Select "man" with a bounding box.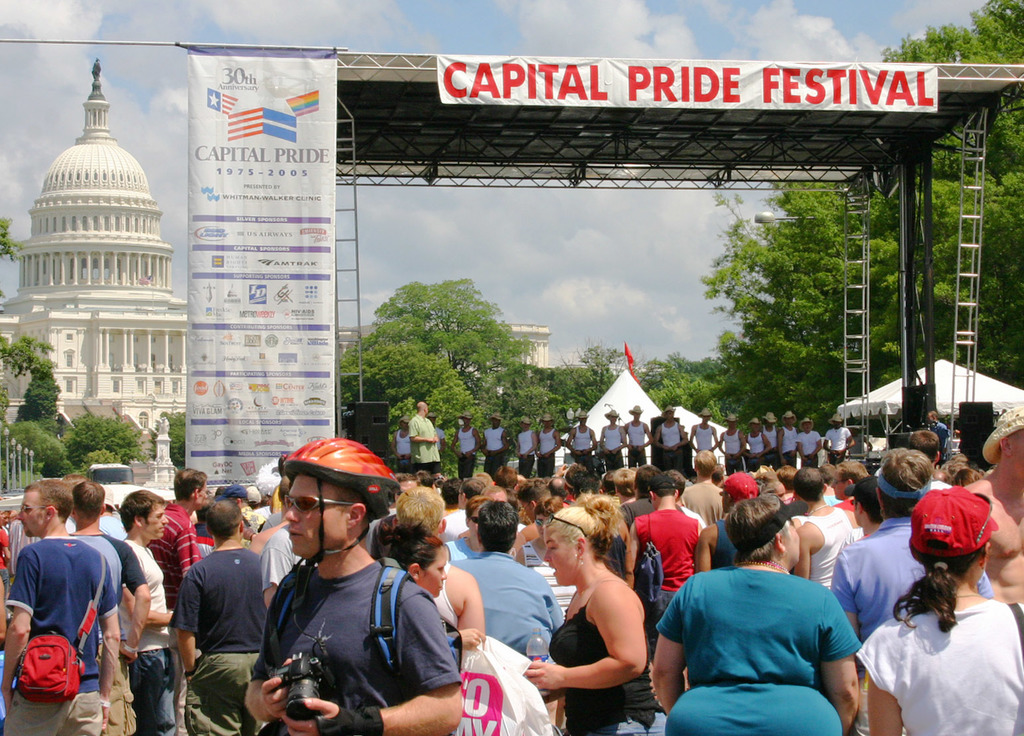
[x1=484, y1=413, x2=508, y2=478].
